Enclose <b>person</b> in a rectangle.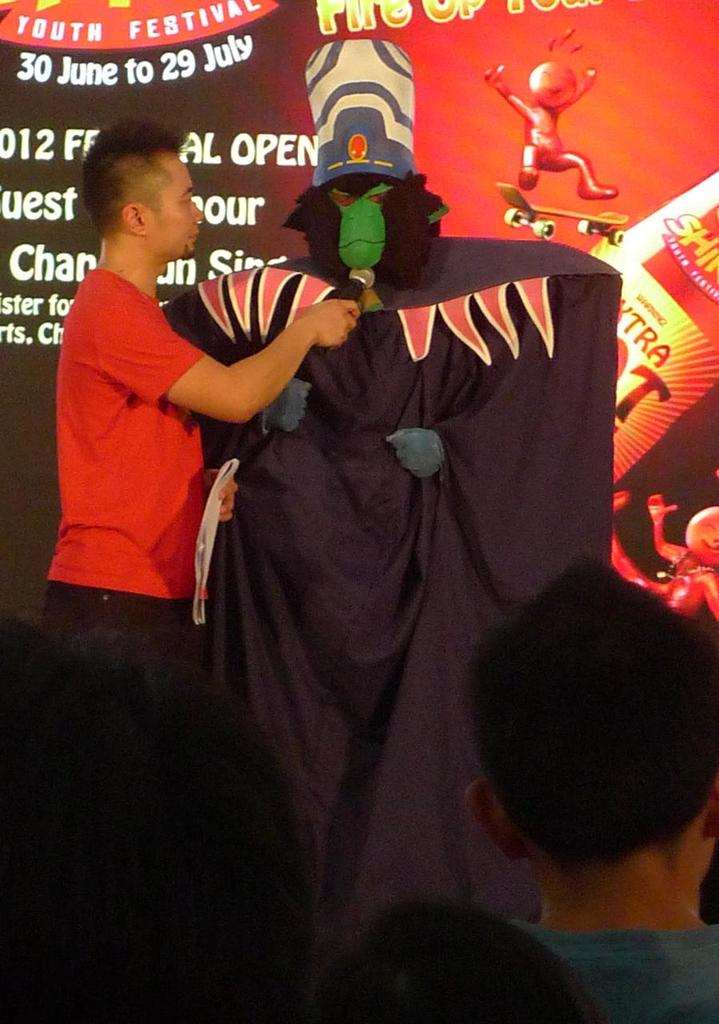
43 122 307 763.
